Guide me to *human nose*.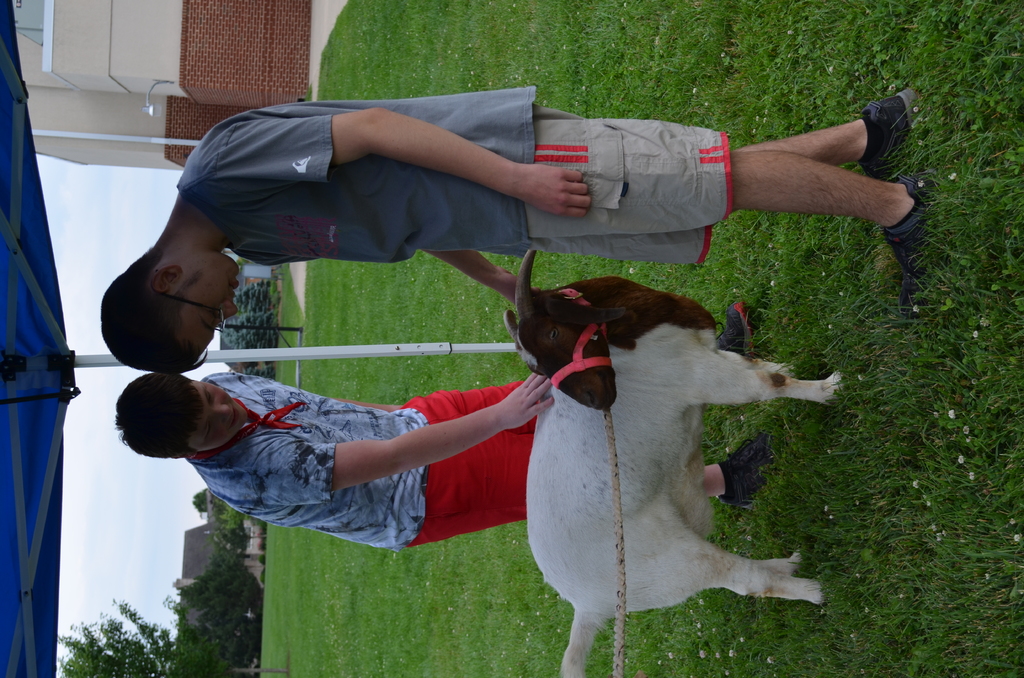
Guidance: x1=220 y1=297 x2=237 y2=316.
